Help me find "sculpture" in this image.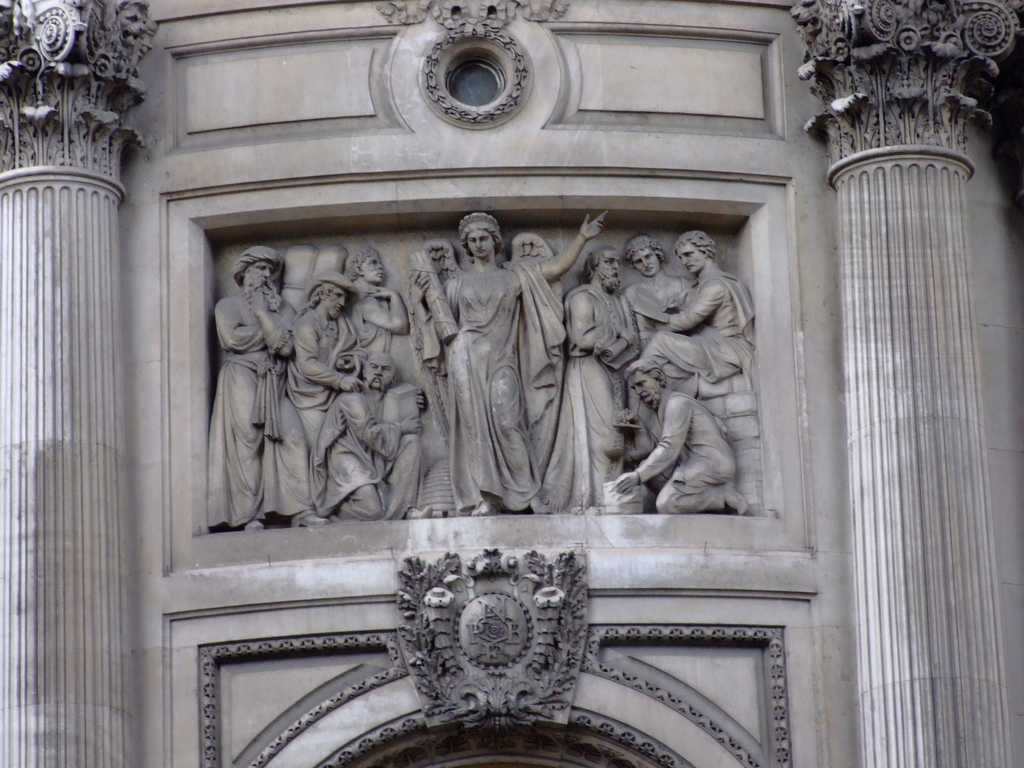
Found it: (403, 209, 605, 507).
